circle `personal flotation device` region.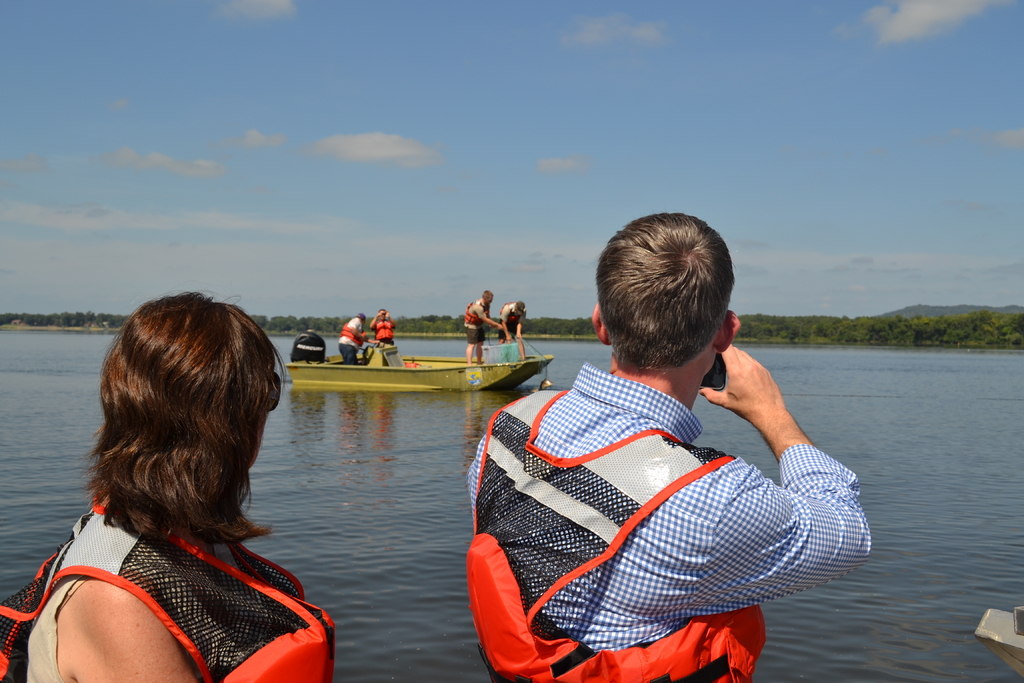
Region: [370, 316, 399, 346].
